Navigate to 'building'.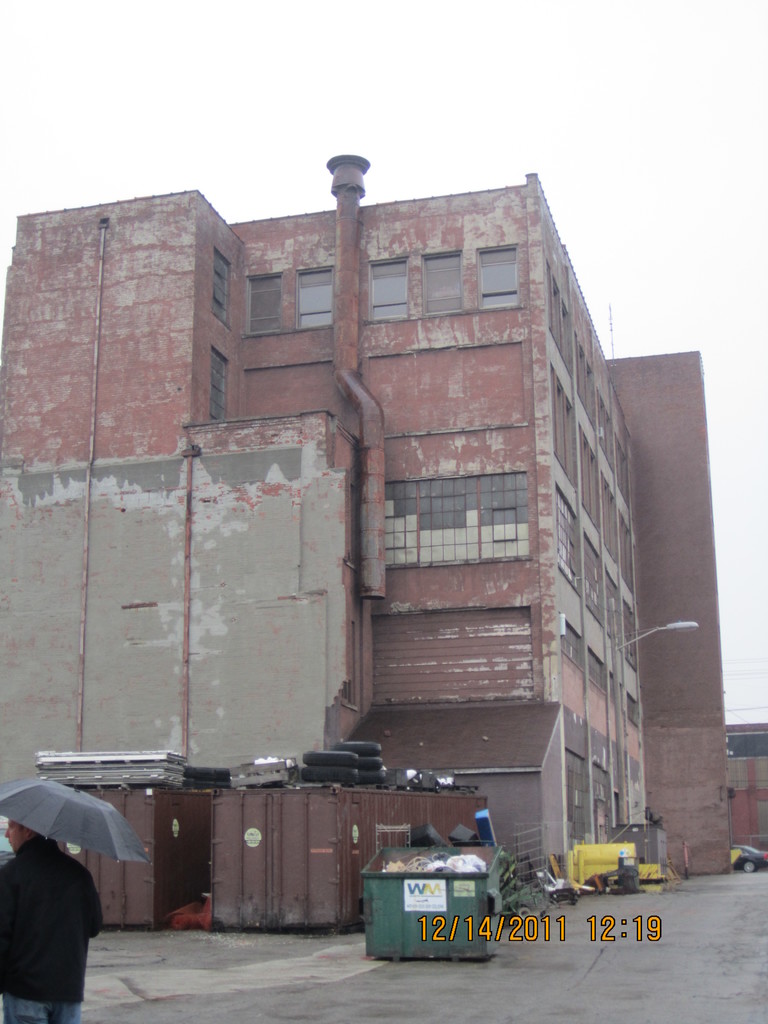
Navigation target: left=0, top=155, right=637, bottom=879.
